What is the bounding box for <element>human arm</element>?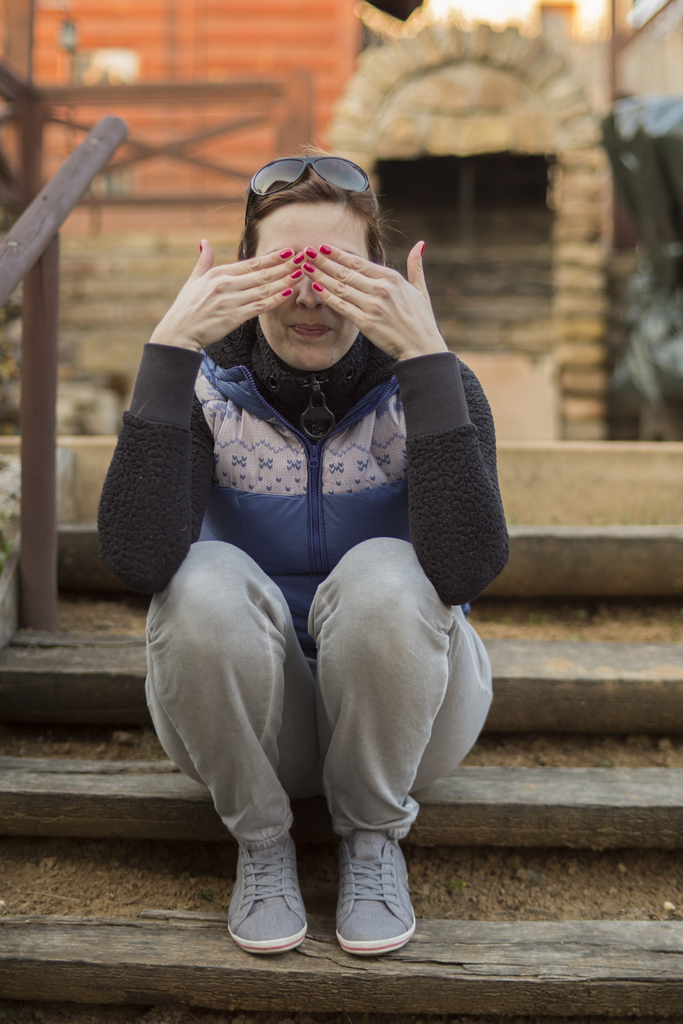
{"x1": 96, "y1": 236, "x2": 310, "y2": 598}.
